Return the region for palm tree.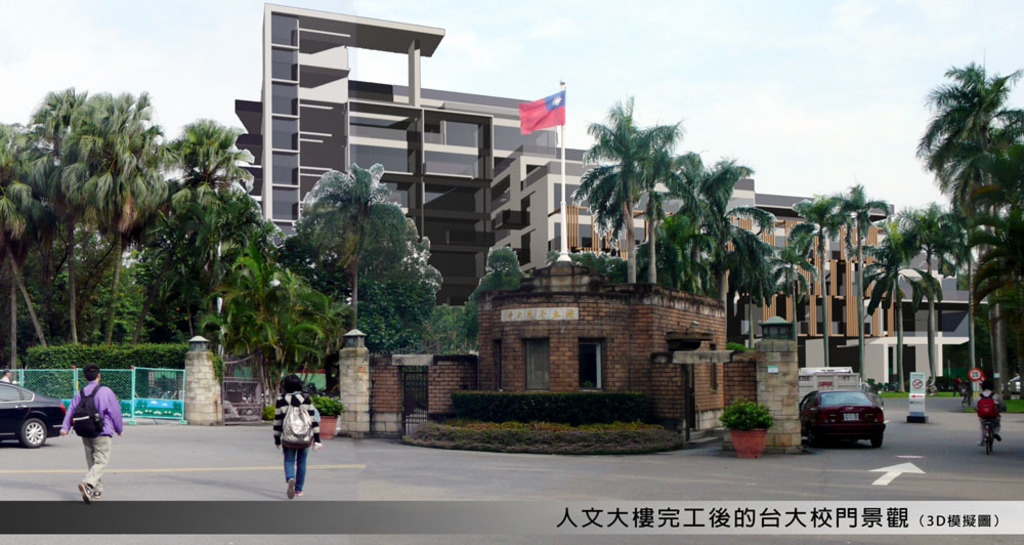
(0, 120, 49, 236).
